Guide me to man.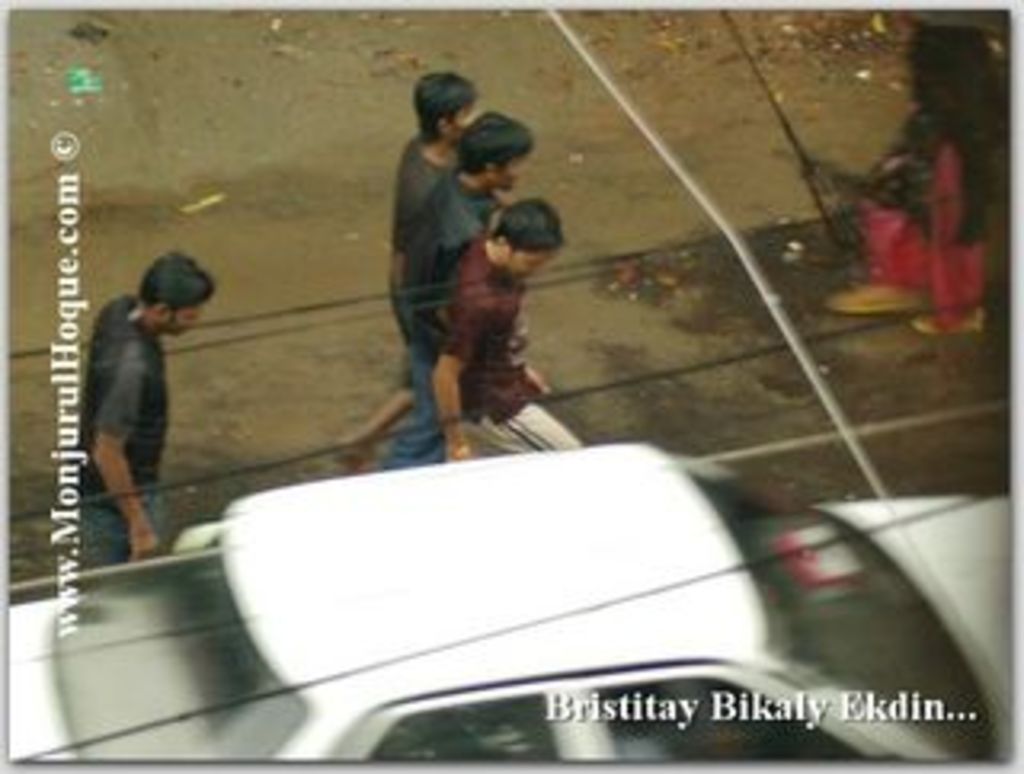
Guidance: detection(330, 67, 480, 473).
